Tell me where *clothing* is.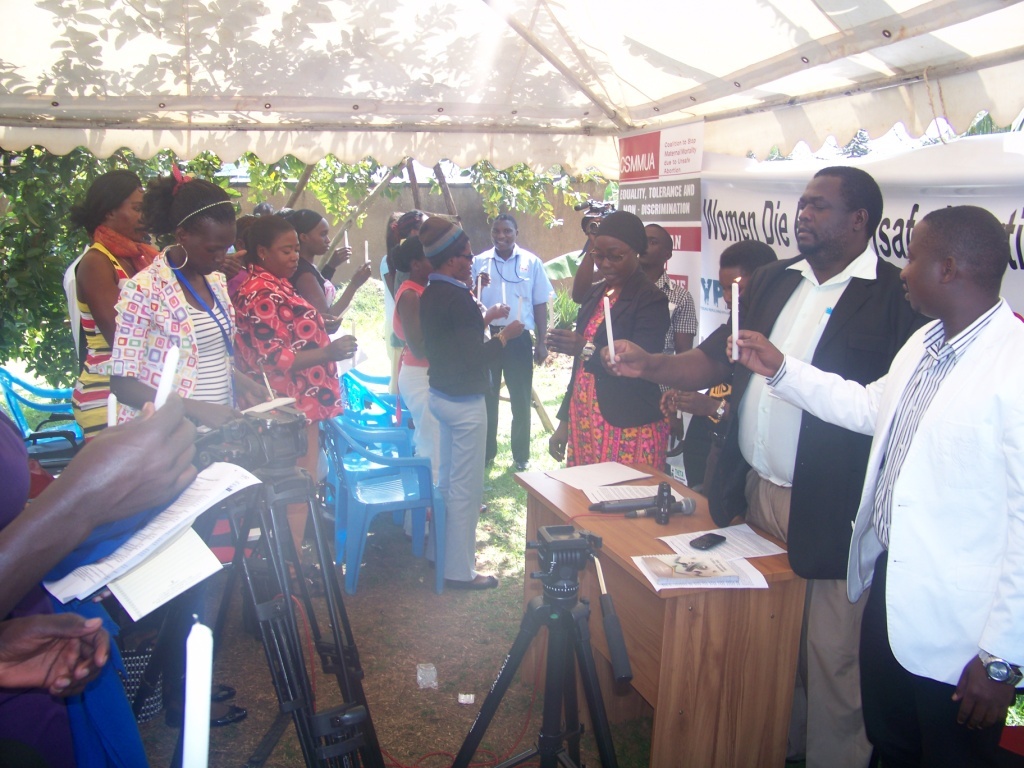
*clothing* is at [693, 313, 751, 517].
